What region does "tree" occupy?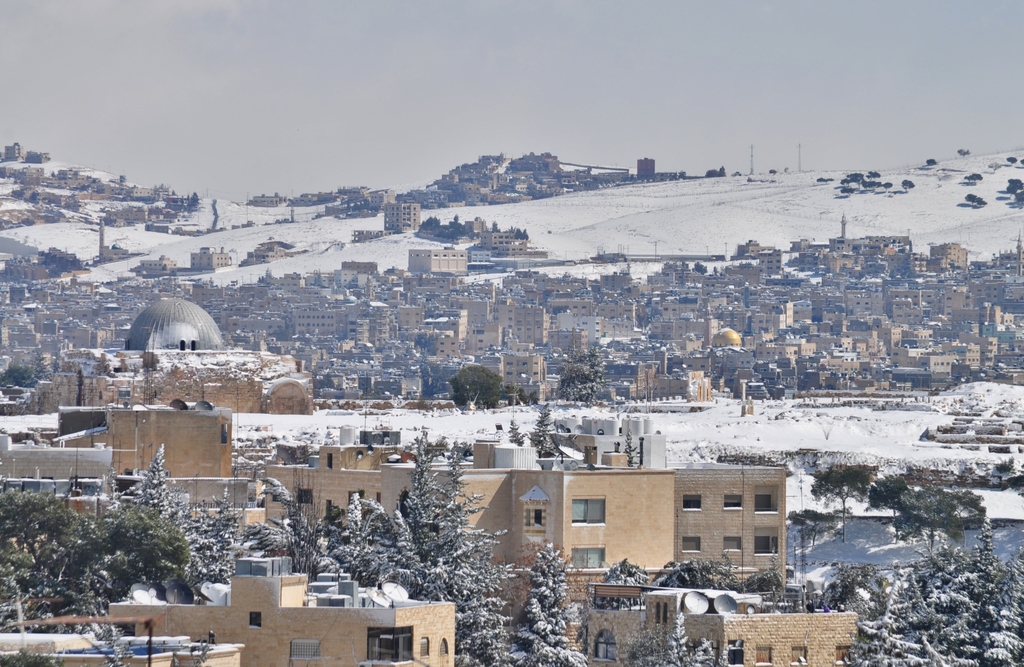
Rect(499, 384, 517, 407).
